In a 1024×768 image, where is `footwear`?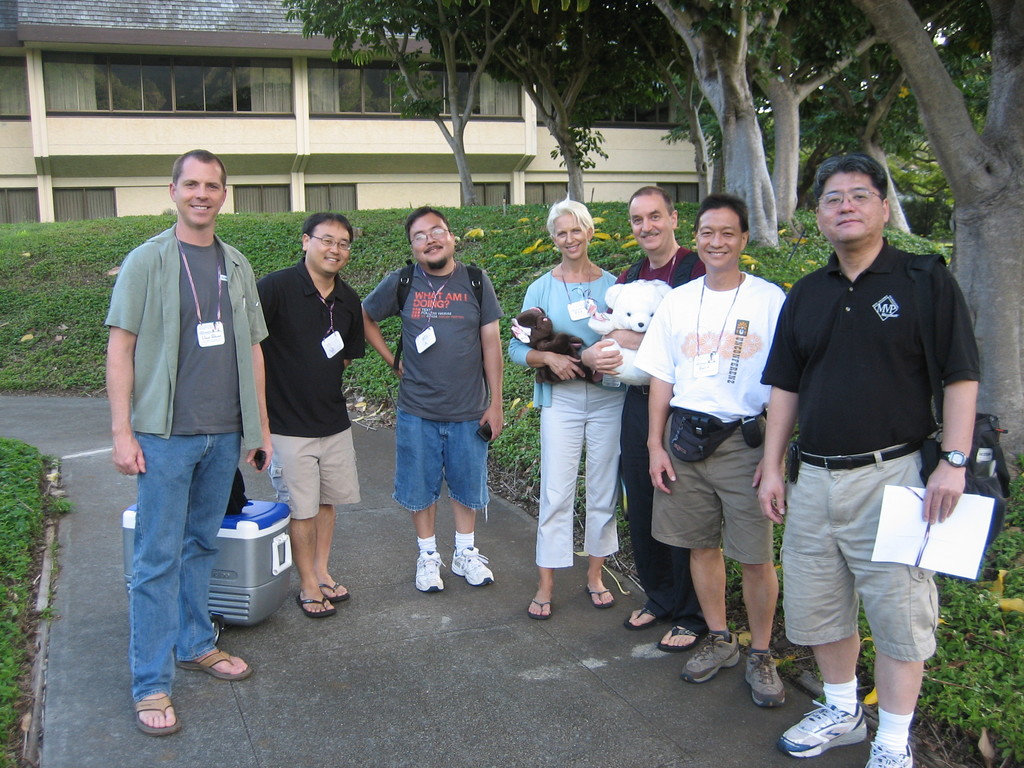
133 686 178 735.
